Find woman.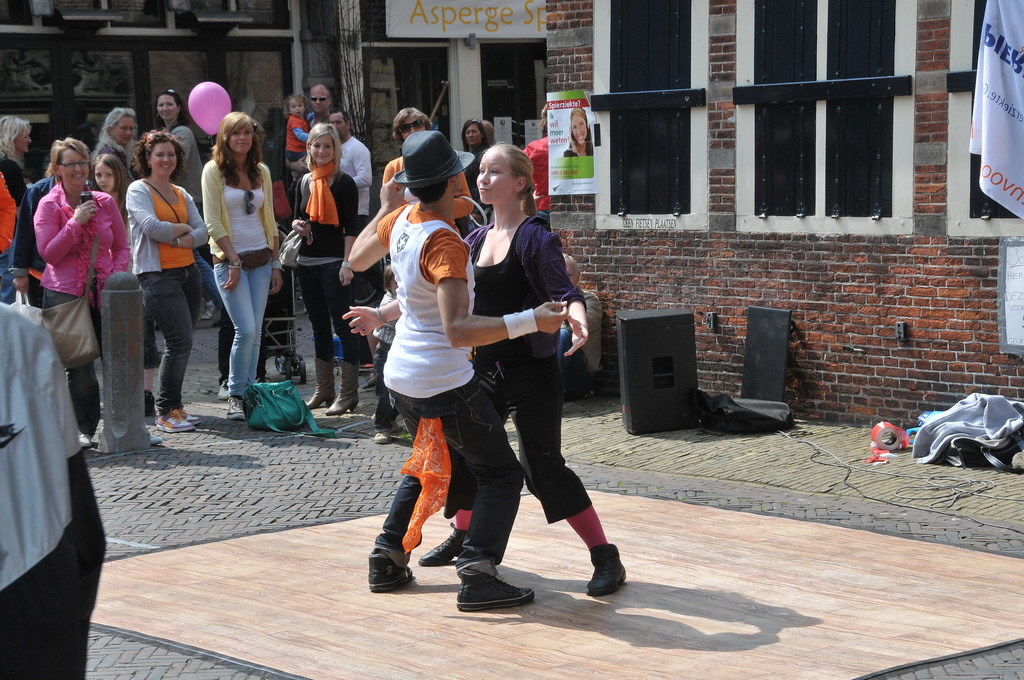
locate(281, 122, 366, 430).
